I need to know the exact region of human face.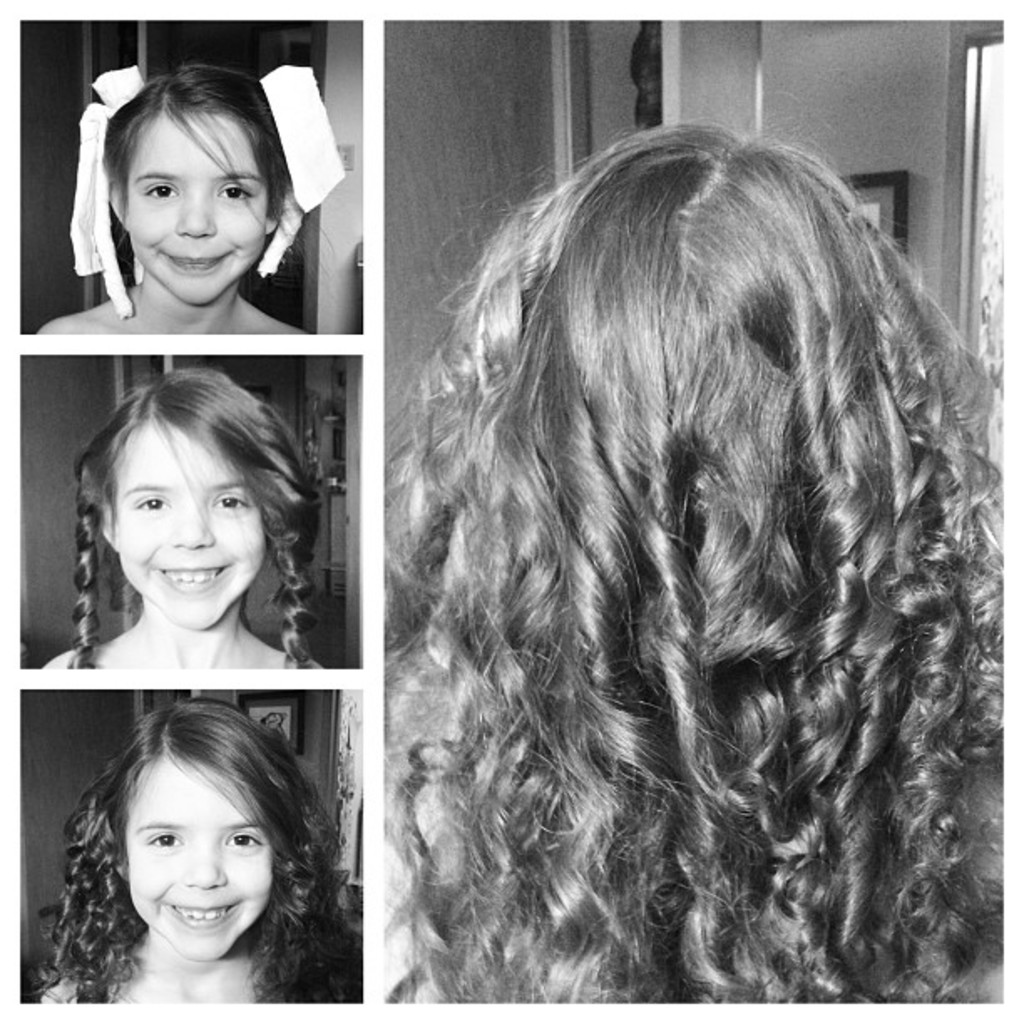
Region: [125,756,271,959].
